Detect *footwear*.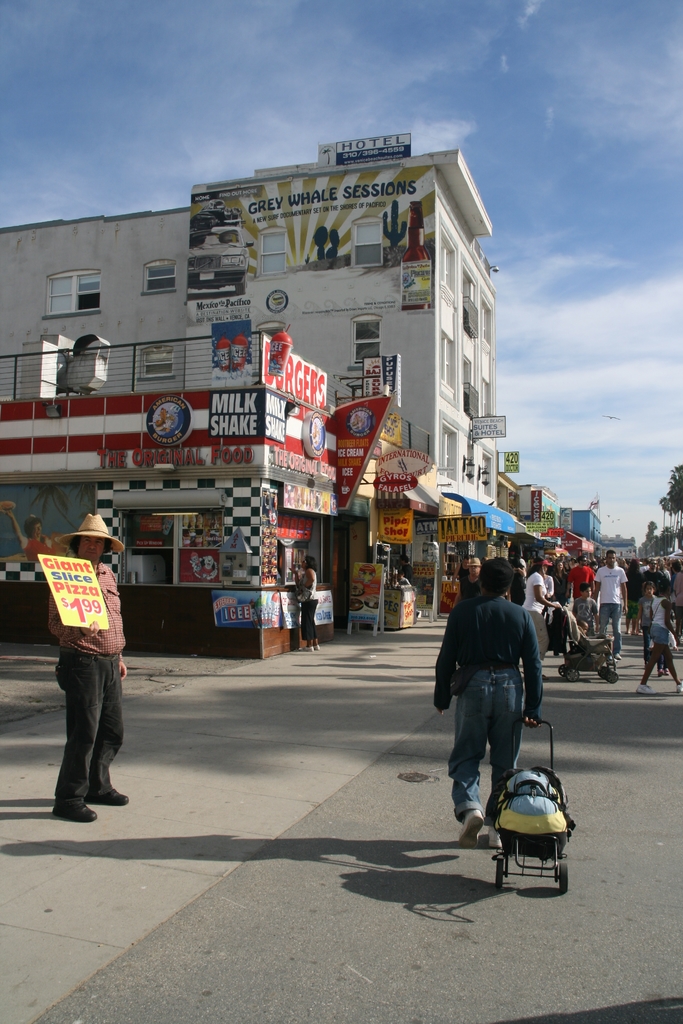
Detected at [x1=88, y1=787, x2=131, y2=808].
